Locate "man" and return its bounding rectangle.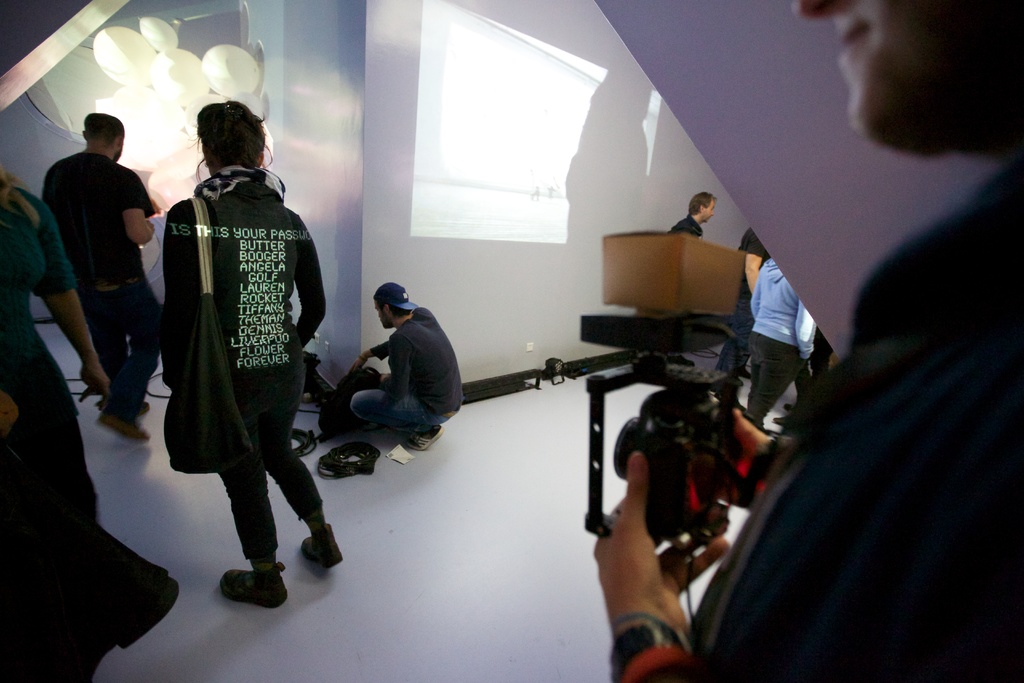
{"left": 37, "top": 110, "right": 172, "bottom": 447}.
